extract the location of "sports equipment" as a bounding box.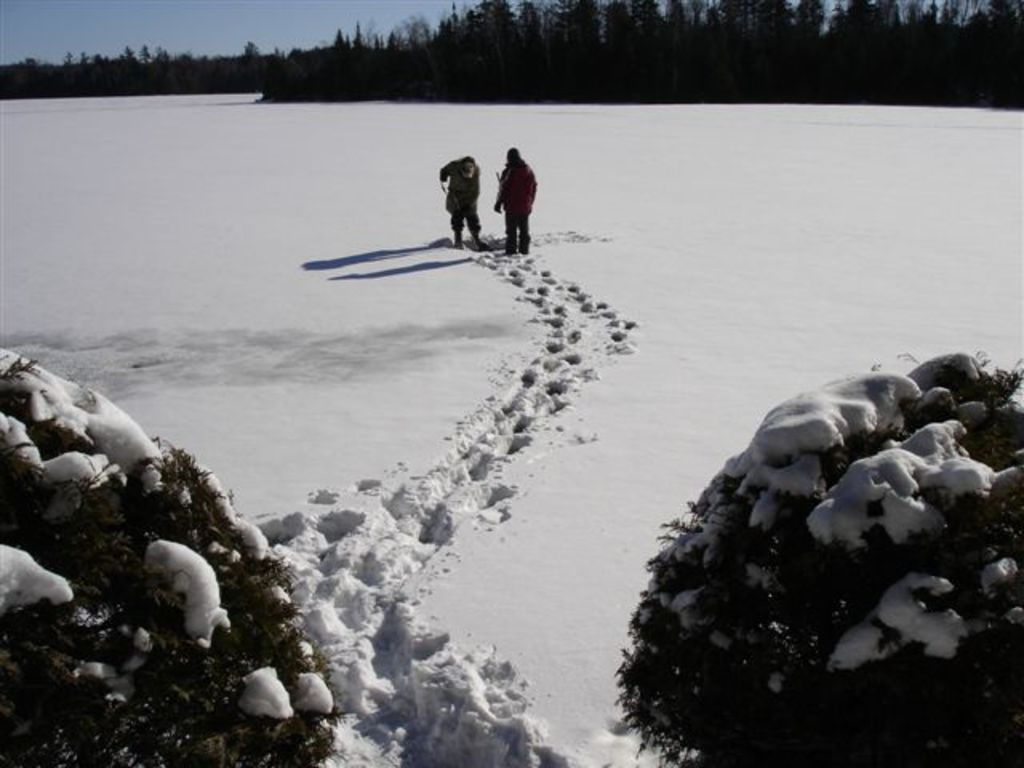
pyautogui.locateOnScreen(435, 181, 451, 197).
